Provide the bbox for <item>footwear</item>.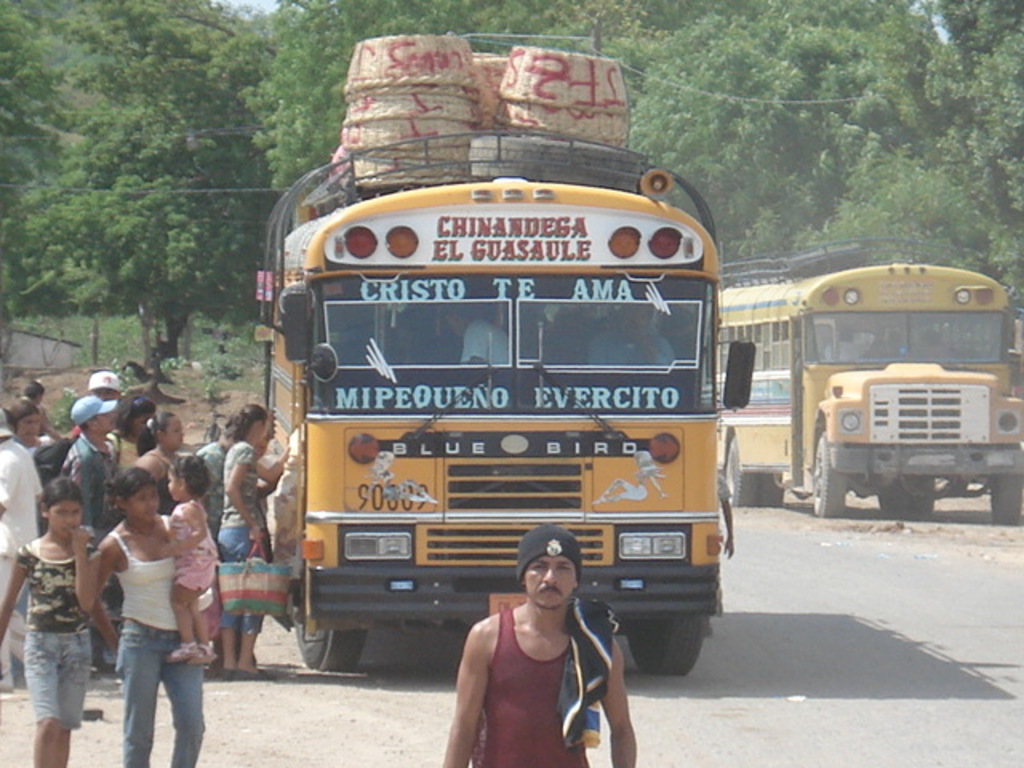
[x1=170, y1=635, x2=197, y2=666].
